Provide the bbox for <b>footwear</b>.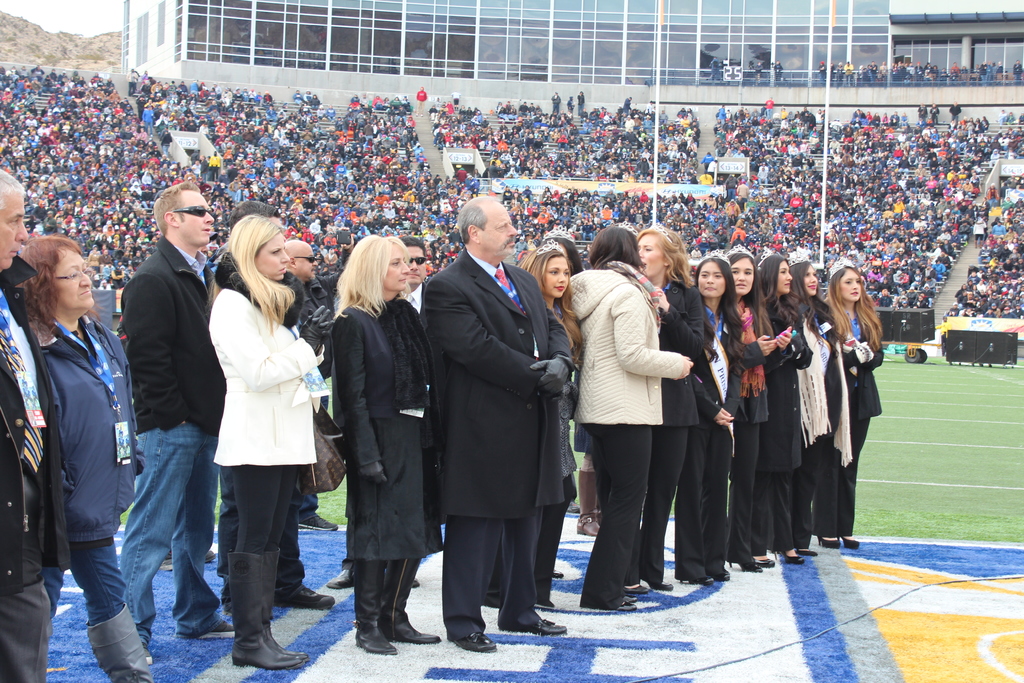
(left=521, top=617, right=569, bottom=635).
